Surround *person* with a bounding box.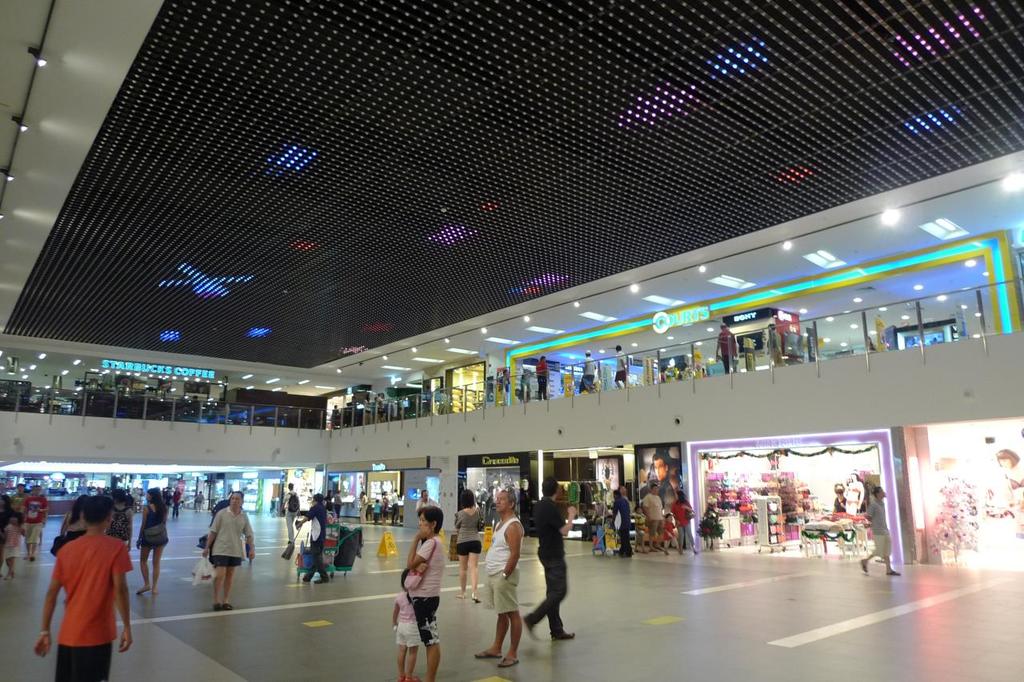
609 486 629 553.
